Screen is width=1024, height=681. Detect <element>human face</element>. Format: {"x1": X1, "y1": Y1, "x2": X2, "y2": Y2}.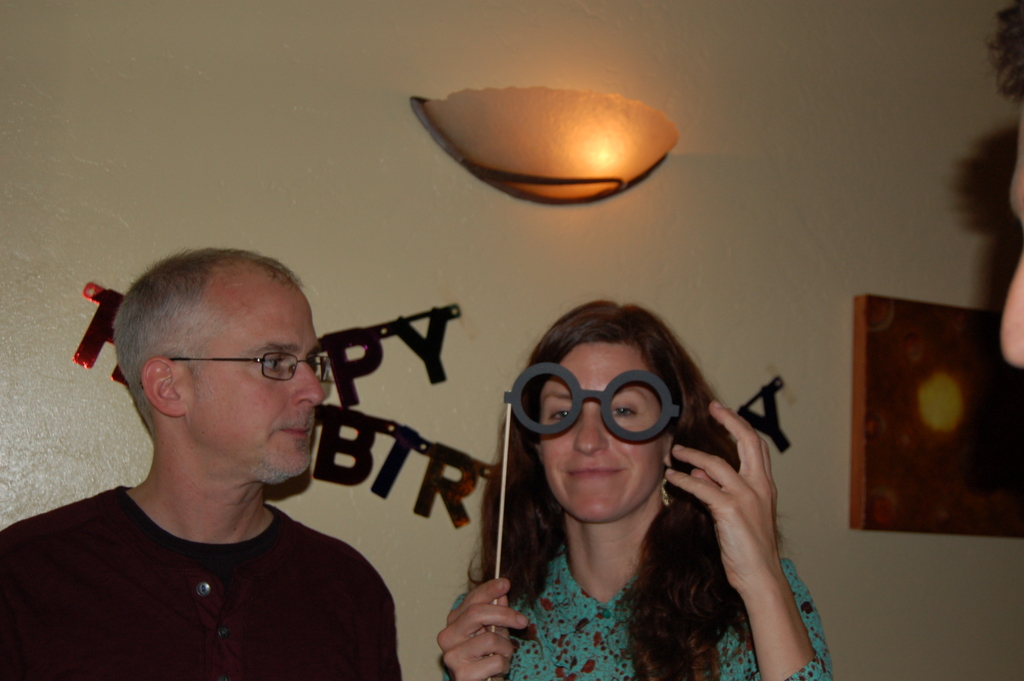
{"x1": 538, "y1": 345, "x2": 675, "y2": 515}.
